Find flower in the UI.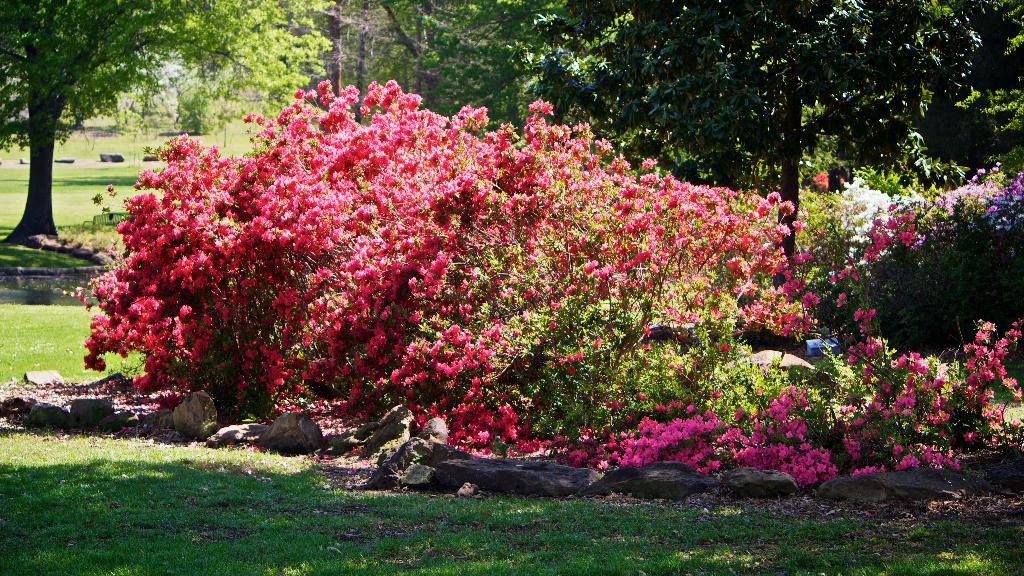
UI element at <box>295,89,300,100</box>.
